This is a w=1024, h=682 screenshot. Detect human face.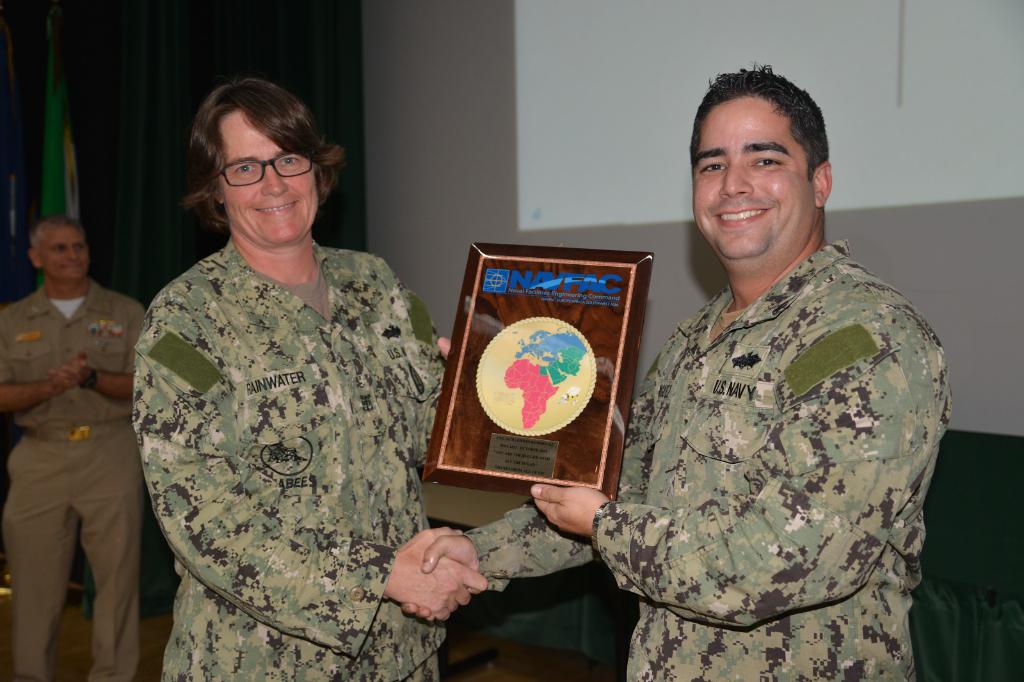
box(692, 96, 810, 253).
